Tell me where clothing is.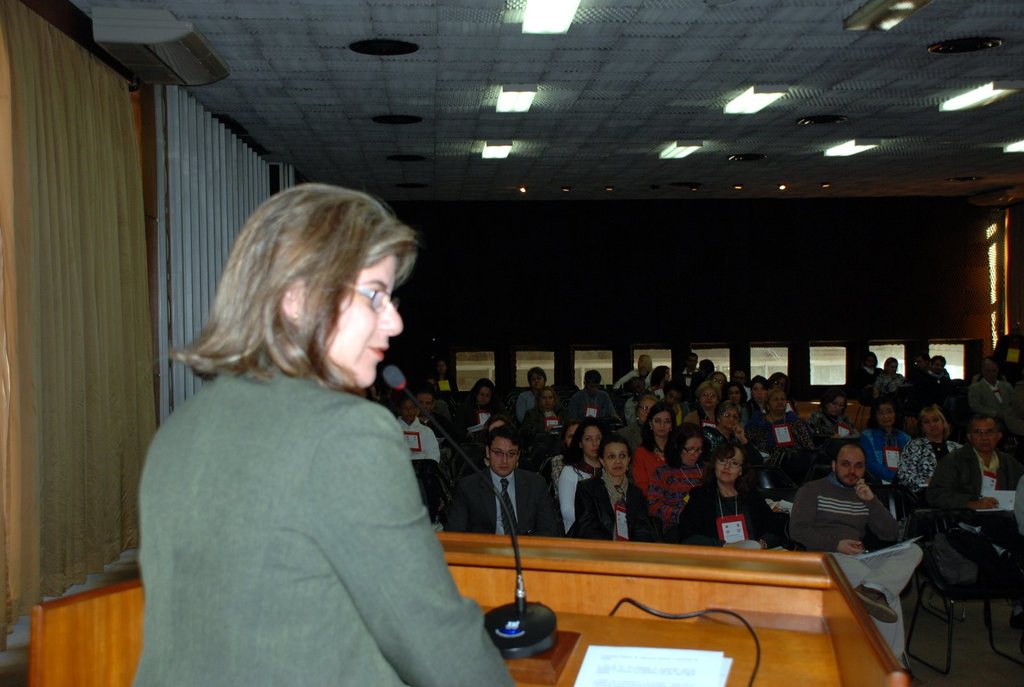
clothing is at <bbox>564, 462, 649, 542</bbox>.
